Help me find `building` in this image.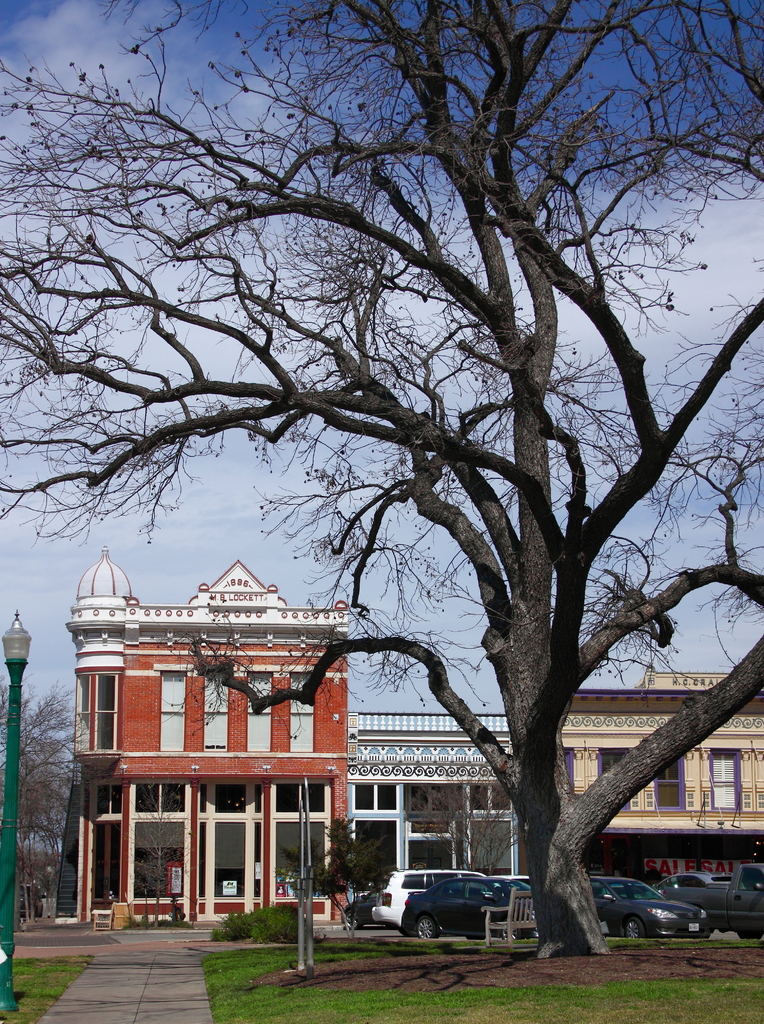
Found it: <region>348, 705, 523, 903</region>.
